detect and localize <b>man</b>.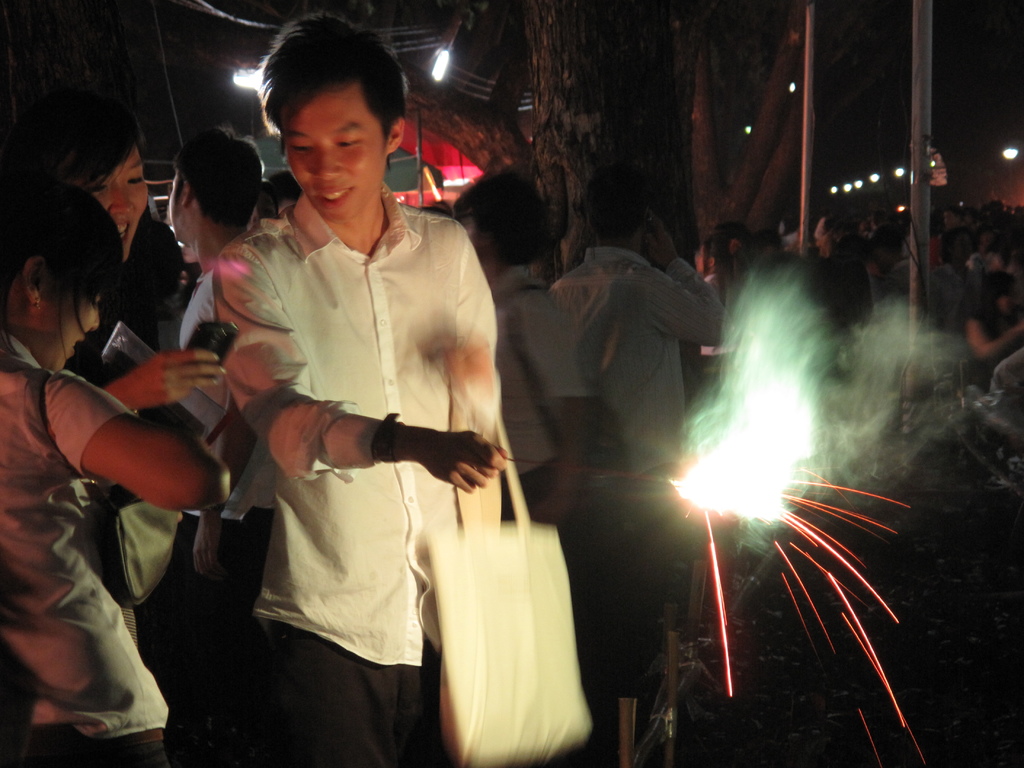
Localized at <region>537, 198, 740, 634</region>.
